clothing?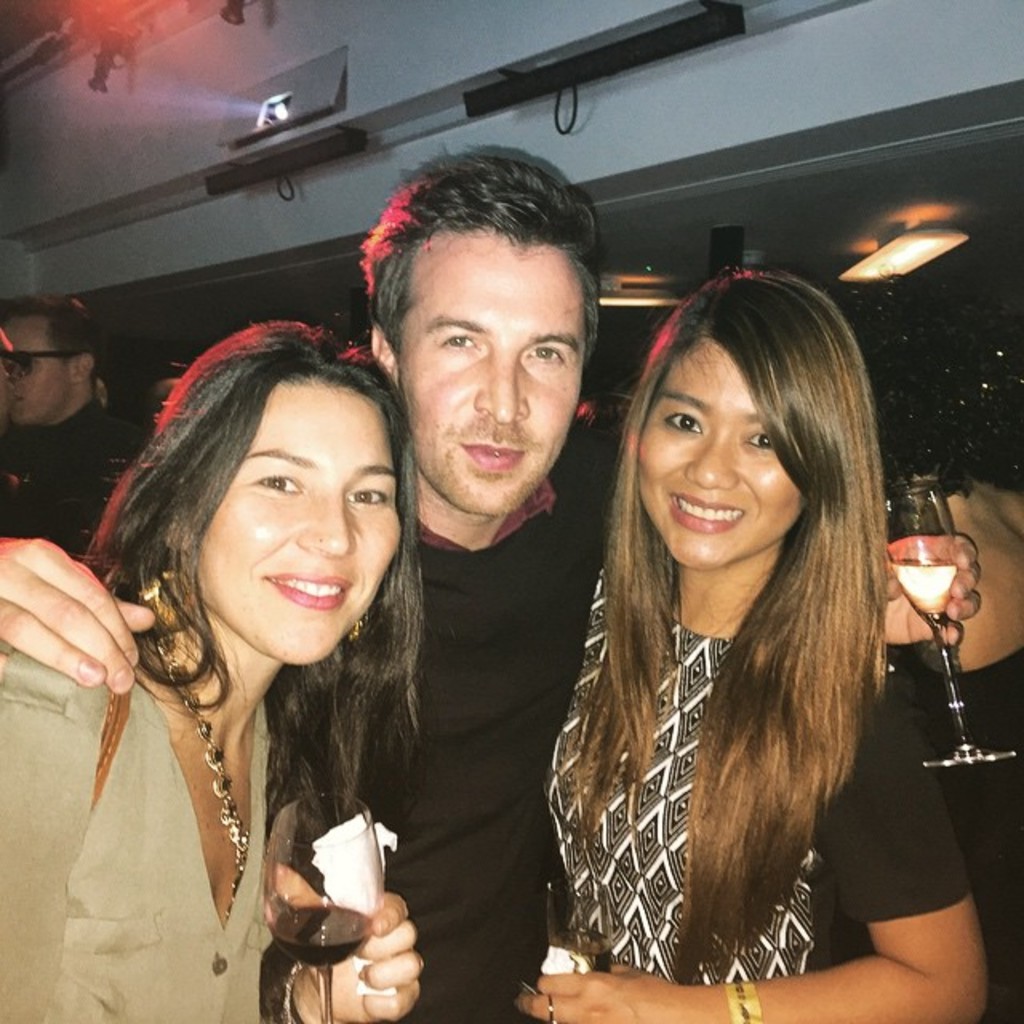
354,422,621,1022
